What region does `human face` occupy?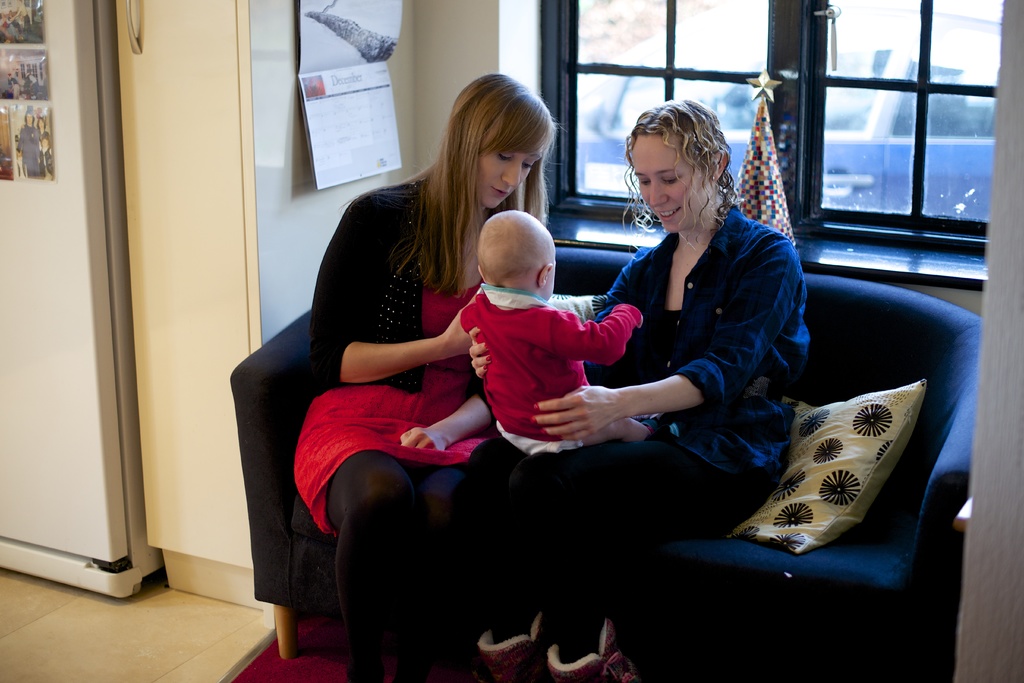
detection(631, 133, 710, 236).
